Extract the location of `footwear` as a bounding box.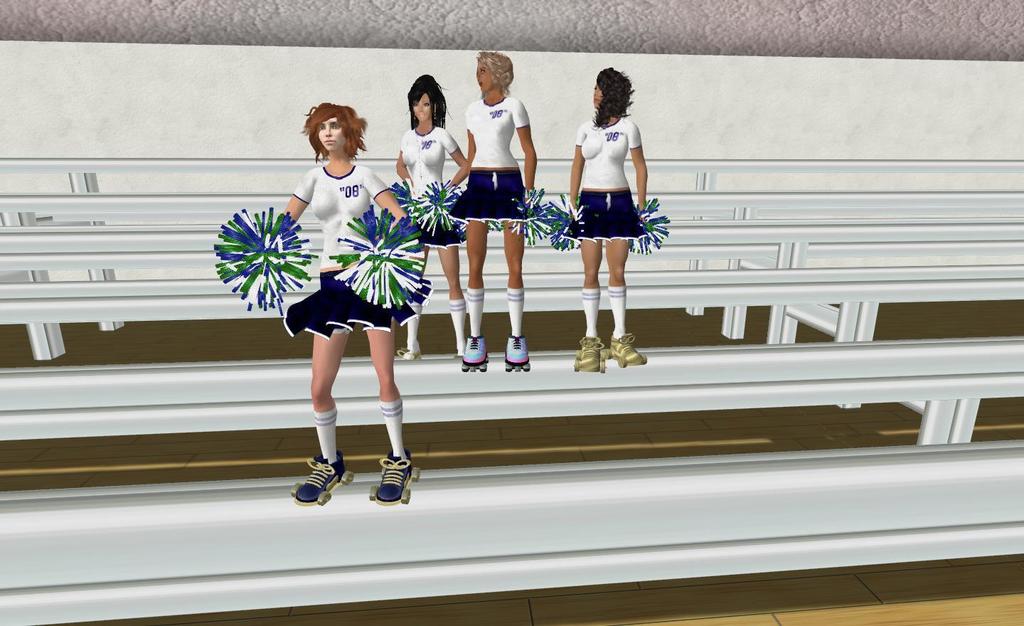
506/335/530/364.
